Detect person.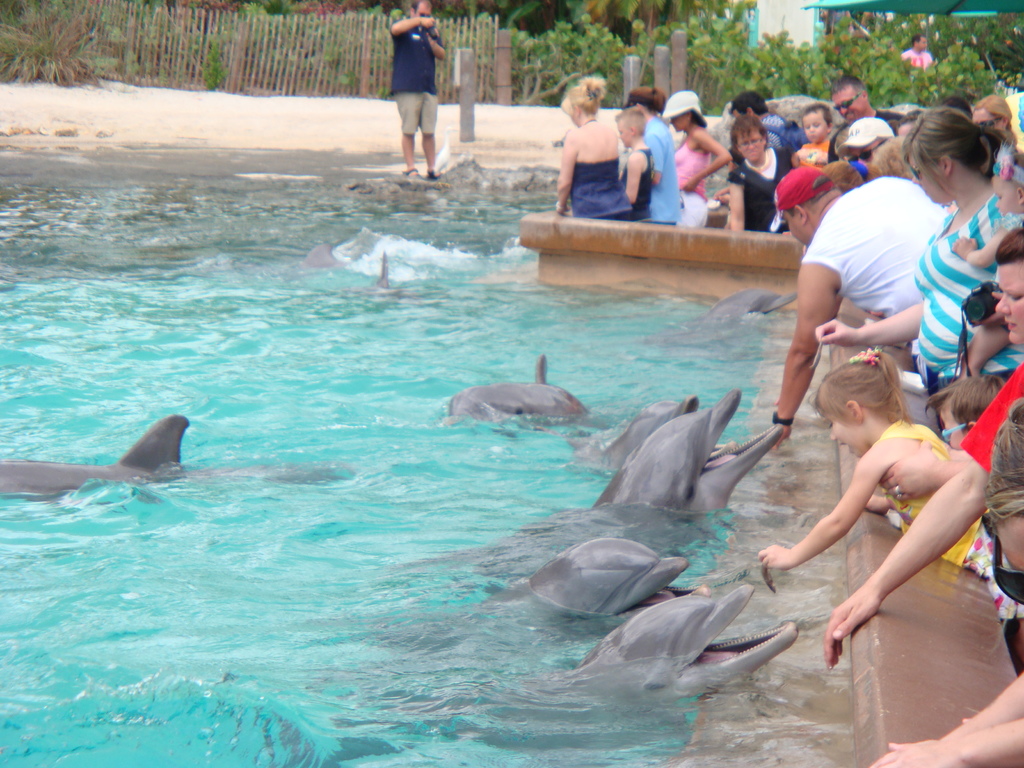
Detected at [830, 73, 909, 130].
